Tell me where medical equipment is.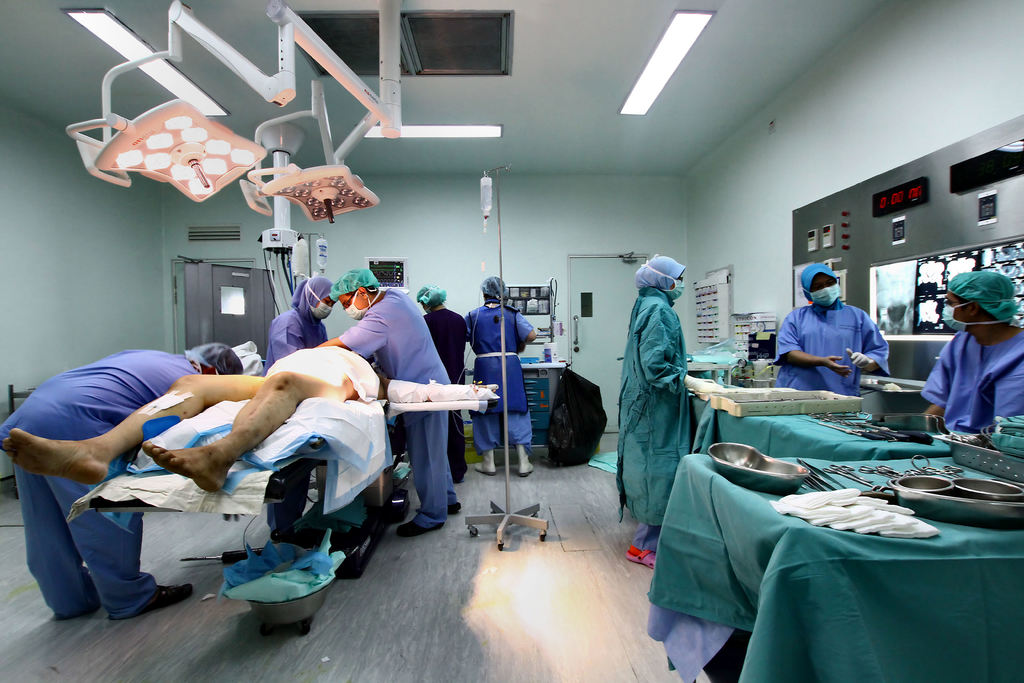
medical equipment is at Rect(933, 413, 1023, 487).
